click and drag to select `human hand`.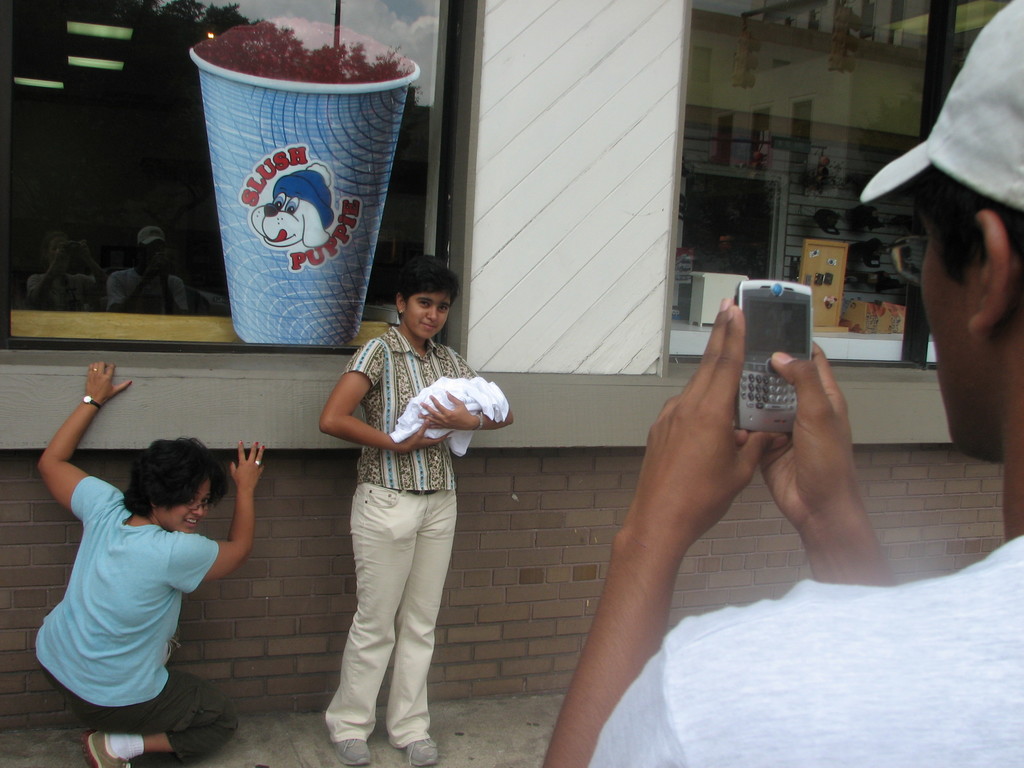
Selection: (x1=227, y1=440, x2=268, y2=491).
